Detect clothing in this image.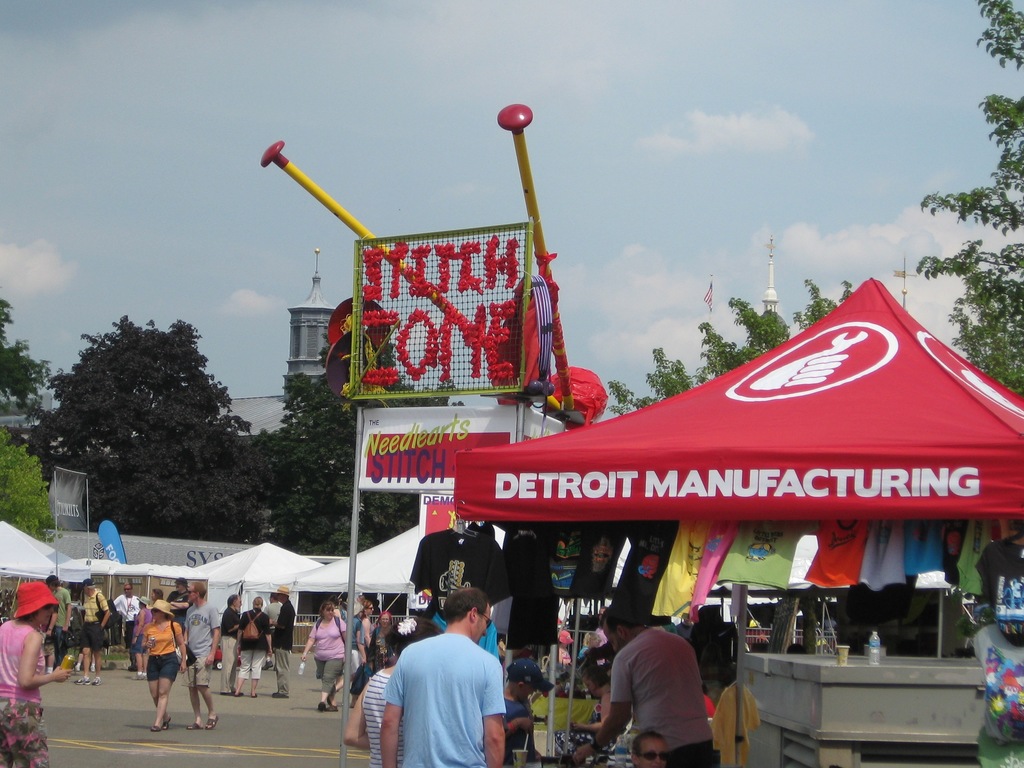
Detection: <box>504,701,527,767</box>.
